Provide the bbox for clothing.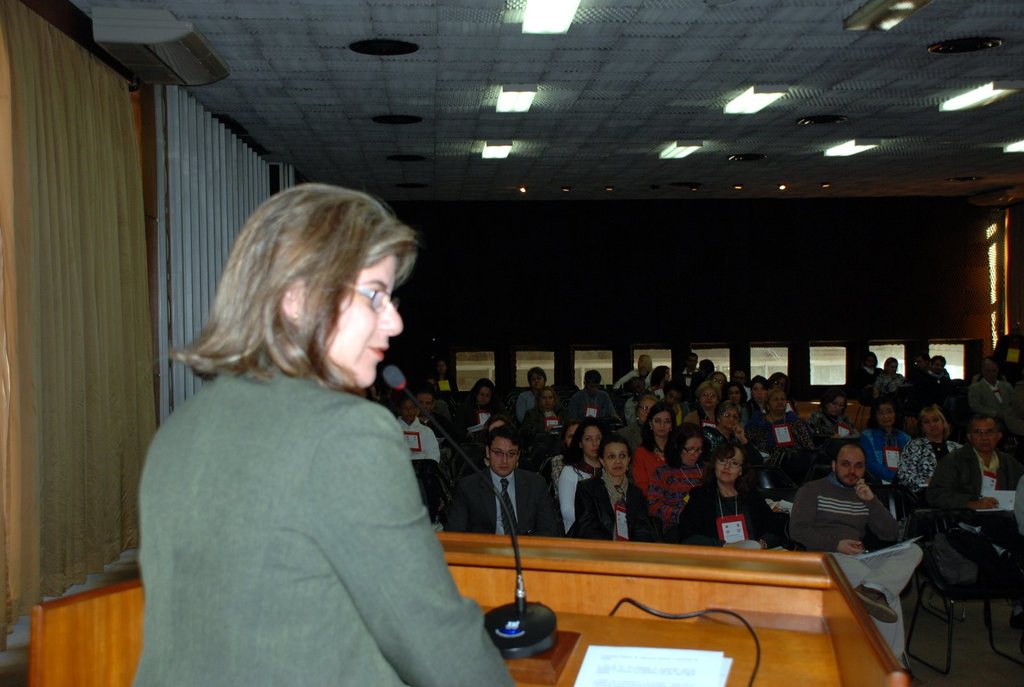
l=919, t=441, r=1023, b=598.
